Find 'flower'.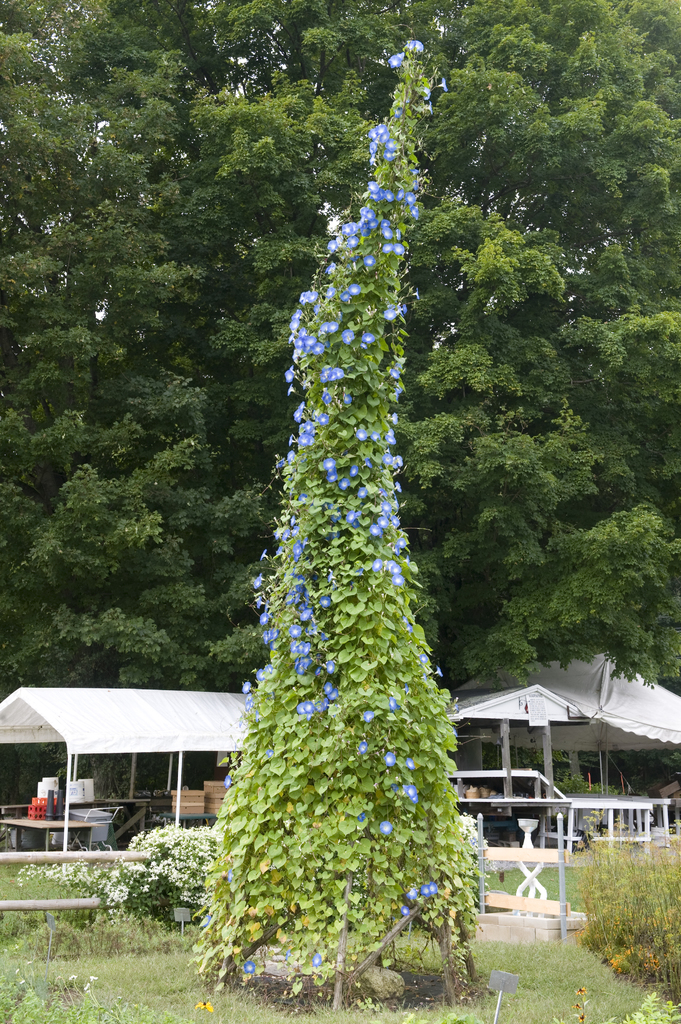
20/980/27/984.
